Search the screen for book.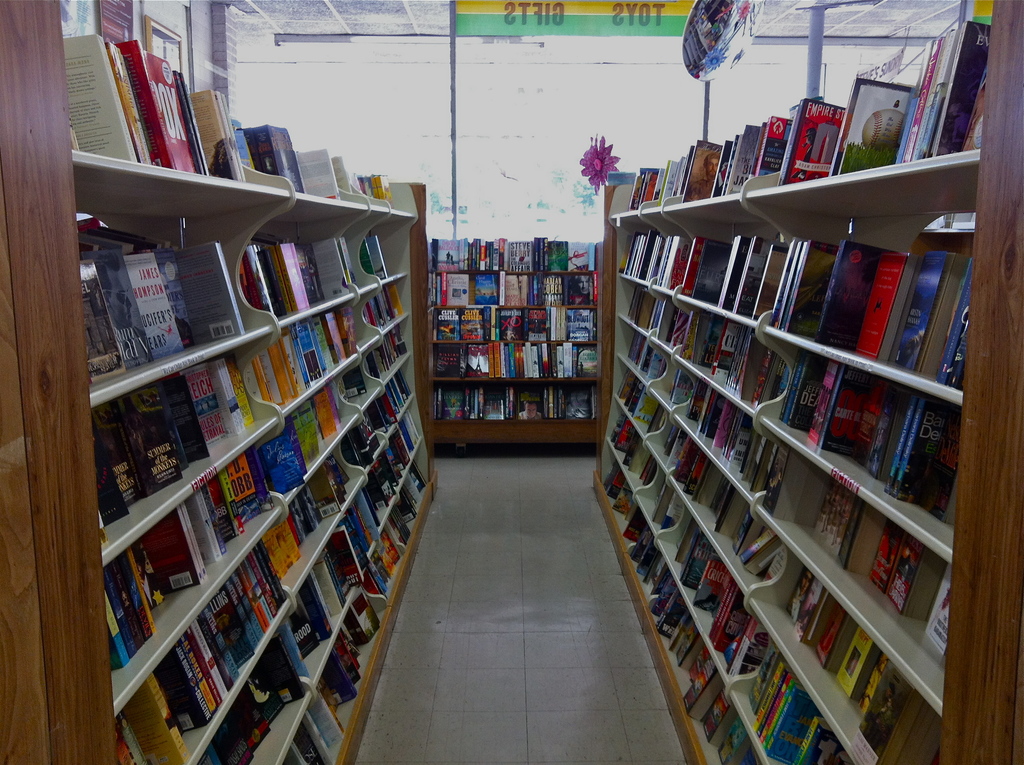
Found at 812 479 864 567.
